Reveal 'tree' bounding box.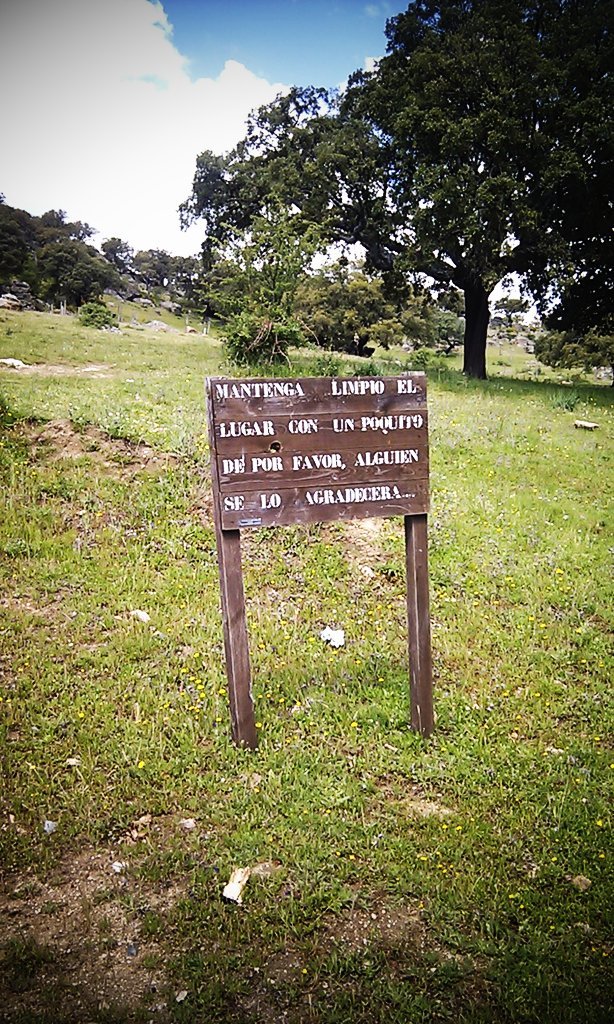
Revealed: crop(62, 220, 101, 245).
